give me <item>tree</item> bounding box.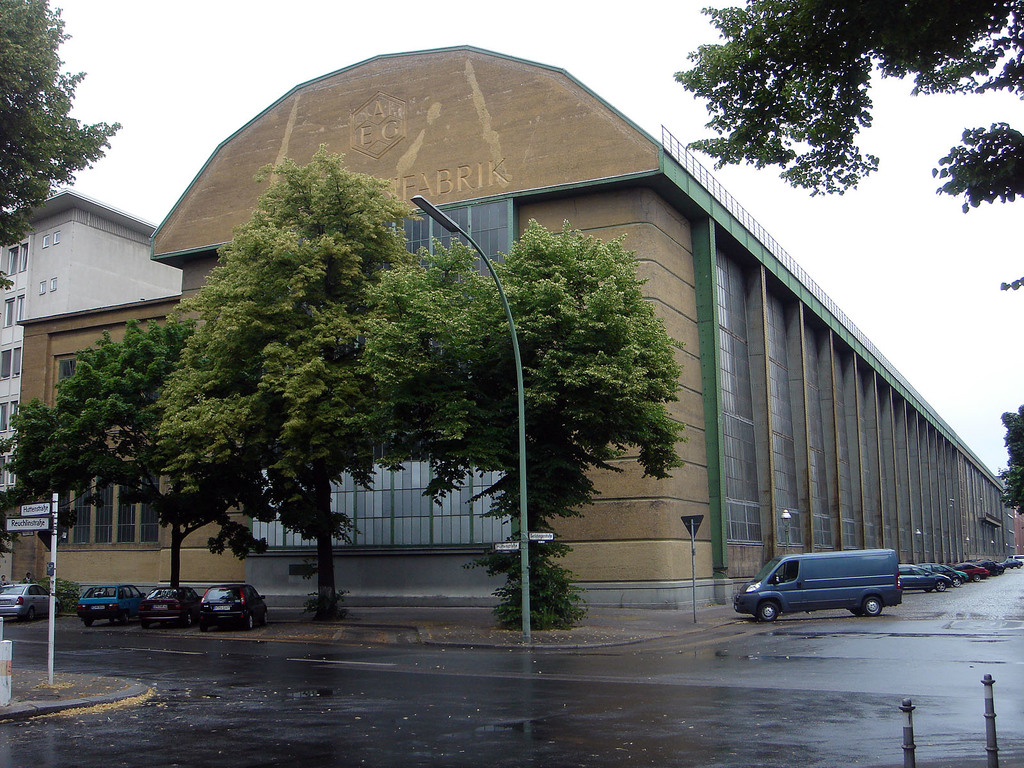
bbox=(996, 403, 1023, 516).
